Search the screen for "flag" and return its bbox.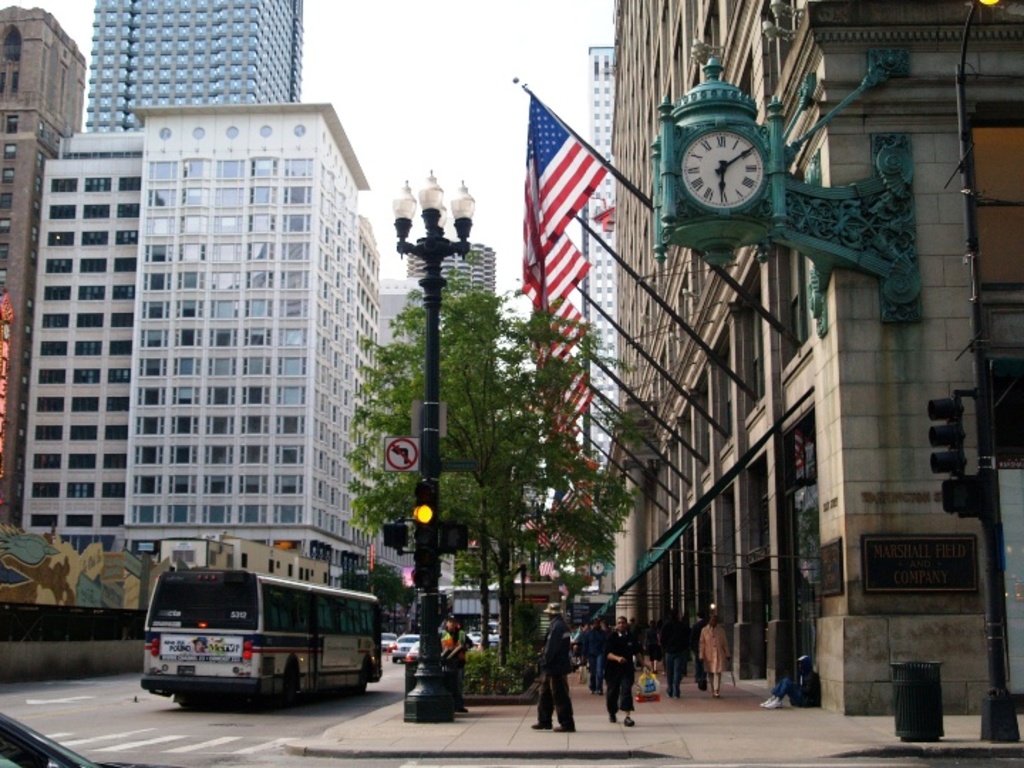
Found: locate(553, 447, 575, 476).
